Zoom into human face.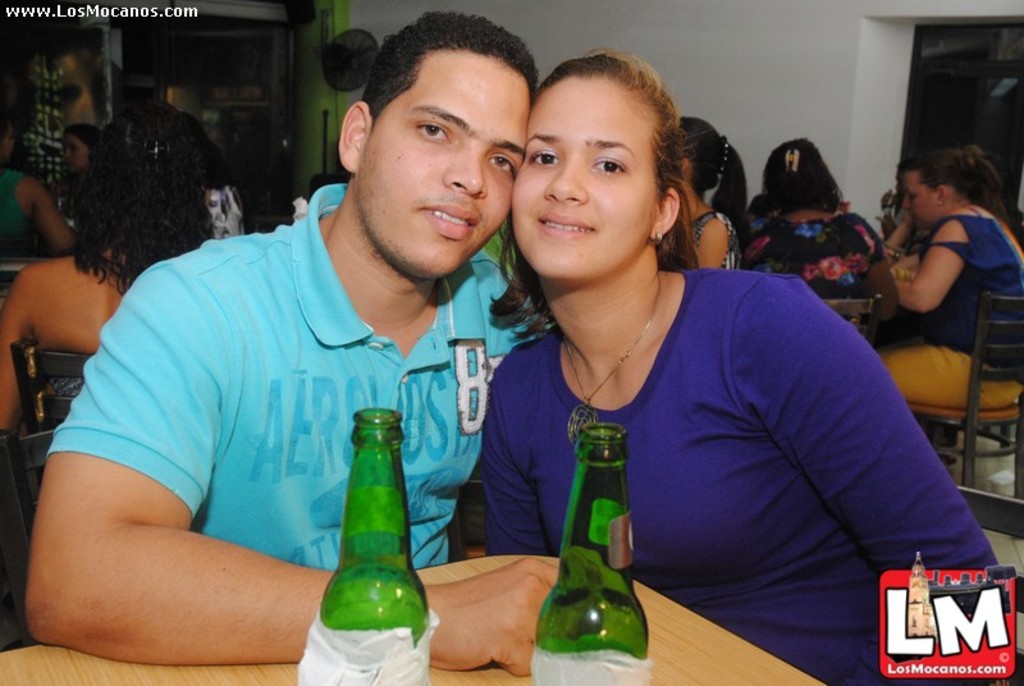
Zoom target: bbox=[59, 132, 86, 177].
